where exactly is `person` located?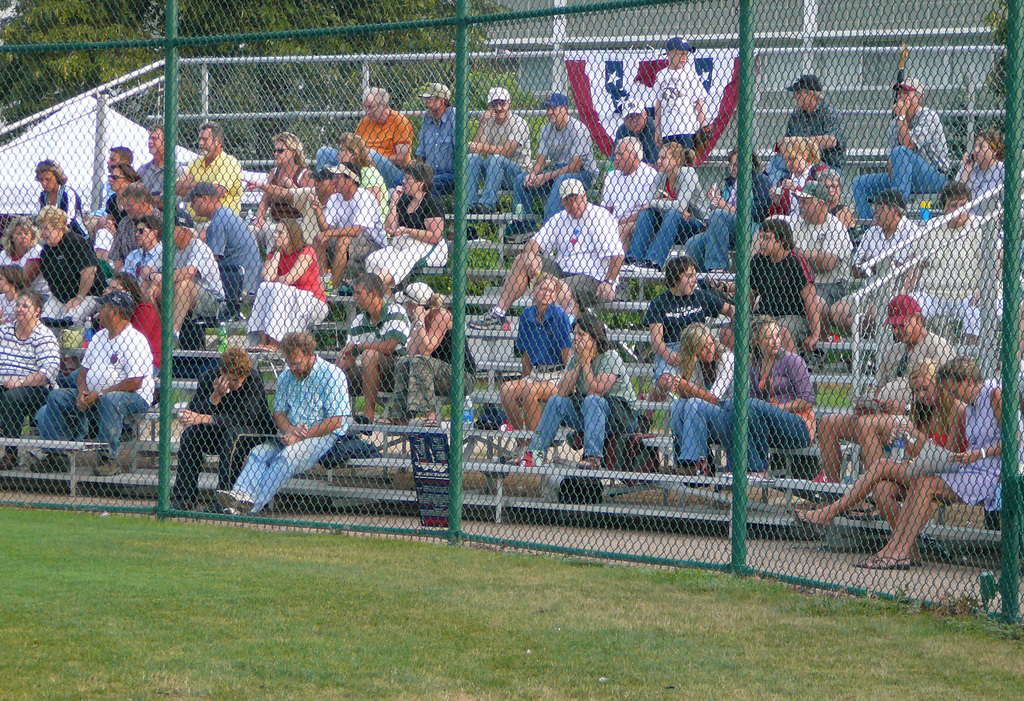
Its bounding box is <box>845,191,927,276</box>.
